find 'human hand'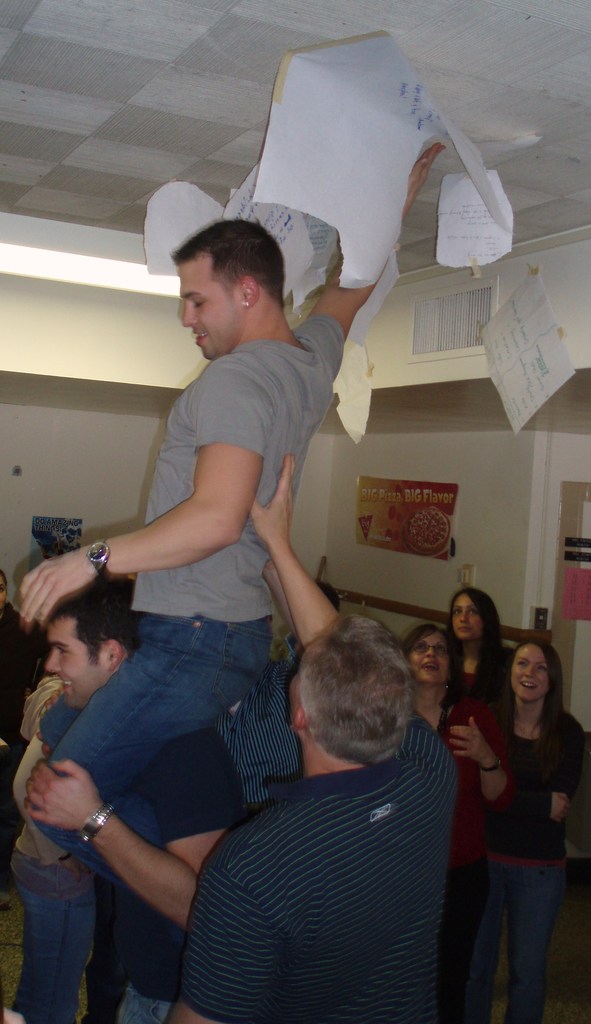
[x1=13, y1=550, x2=93, y2=627]
